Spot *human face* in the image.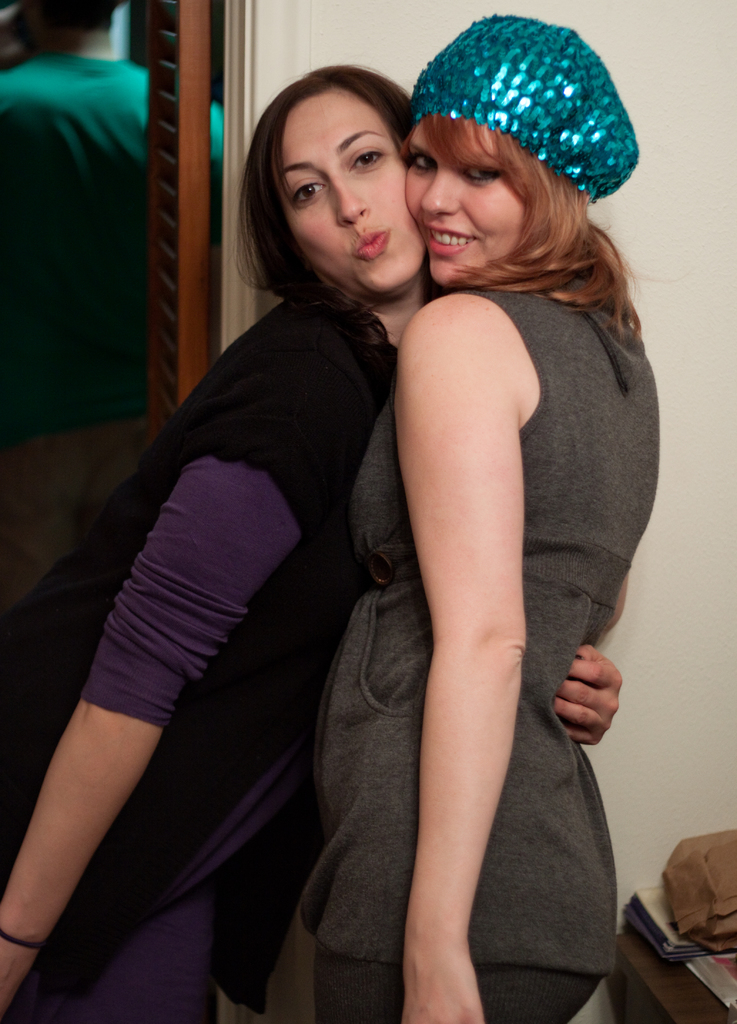
*human face* found at Rect(285, 85, 414, 293).
